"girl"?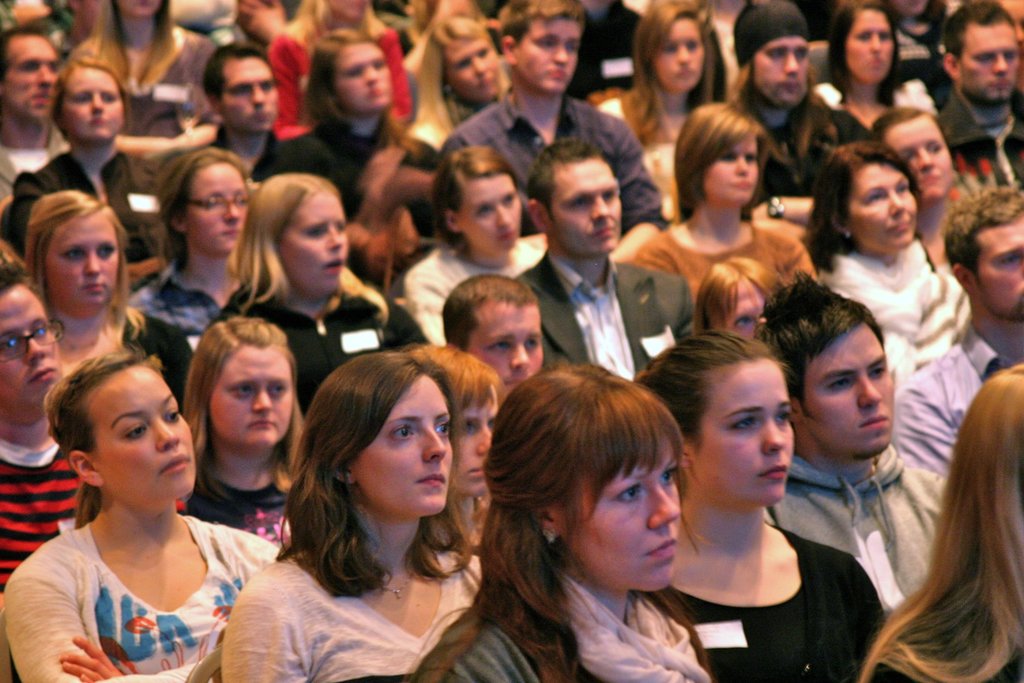
detection(13, 189, 200, 393)
